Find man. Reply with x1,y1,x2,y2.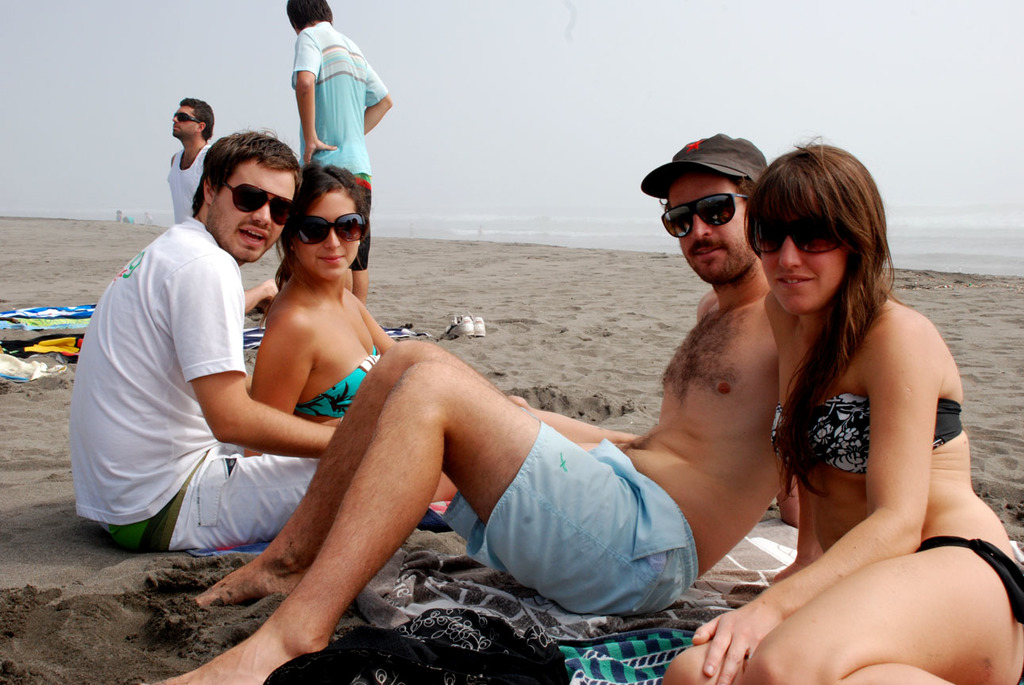
79,110,309,592.
